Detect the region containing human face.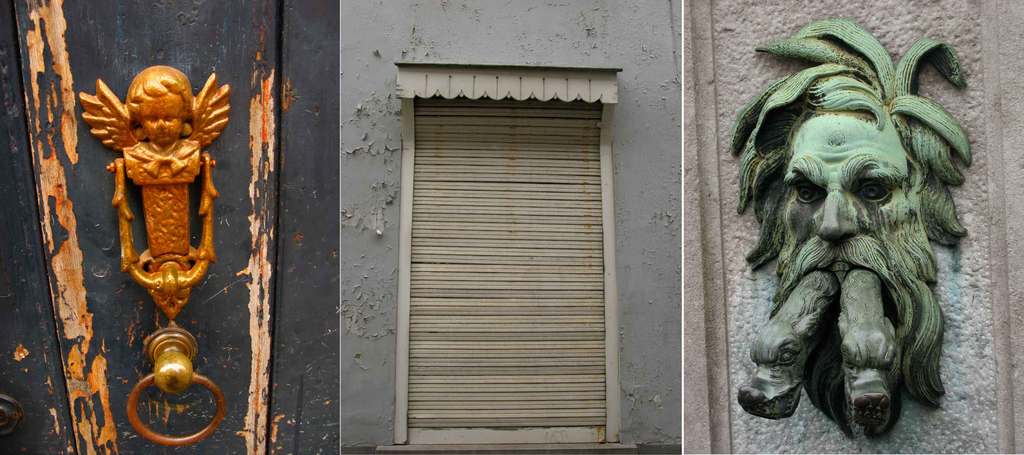
box=[790, 116, 908, 255].
